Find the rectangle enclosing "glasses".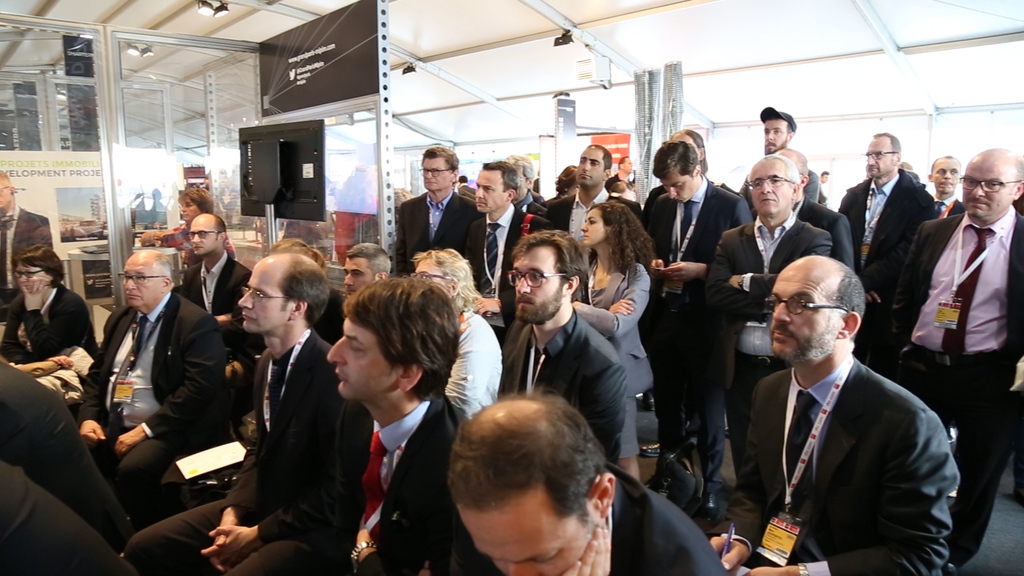
<bbox>749, 175, 794, 190</bbox>.
